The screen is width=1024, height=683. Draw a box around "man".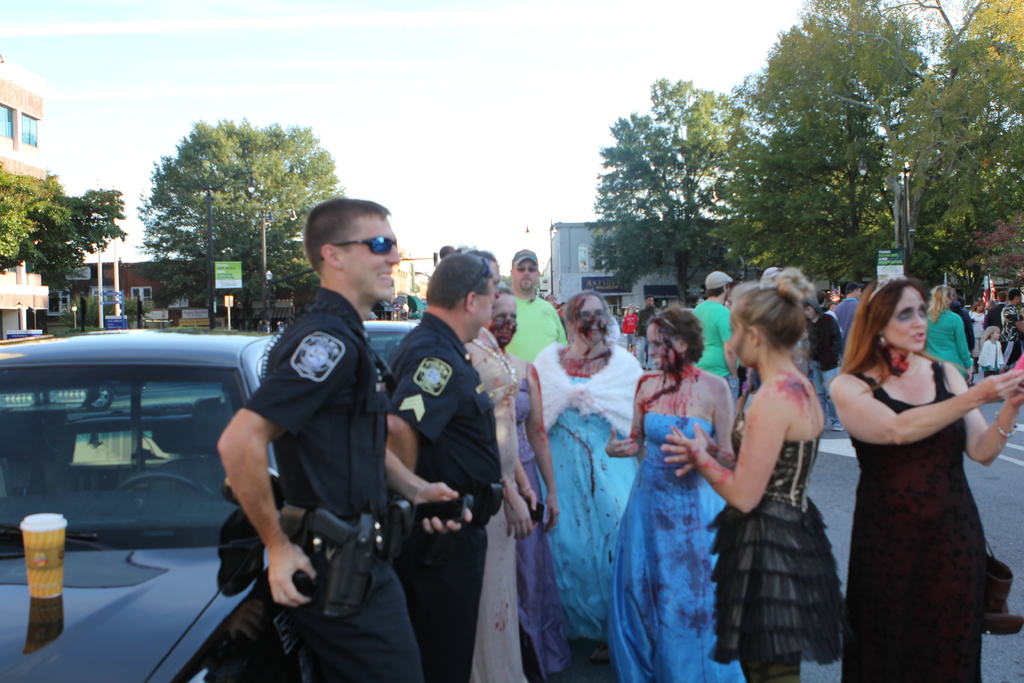
801:301:844:436.
